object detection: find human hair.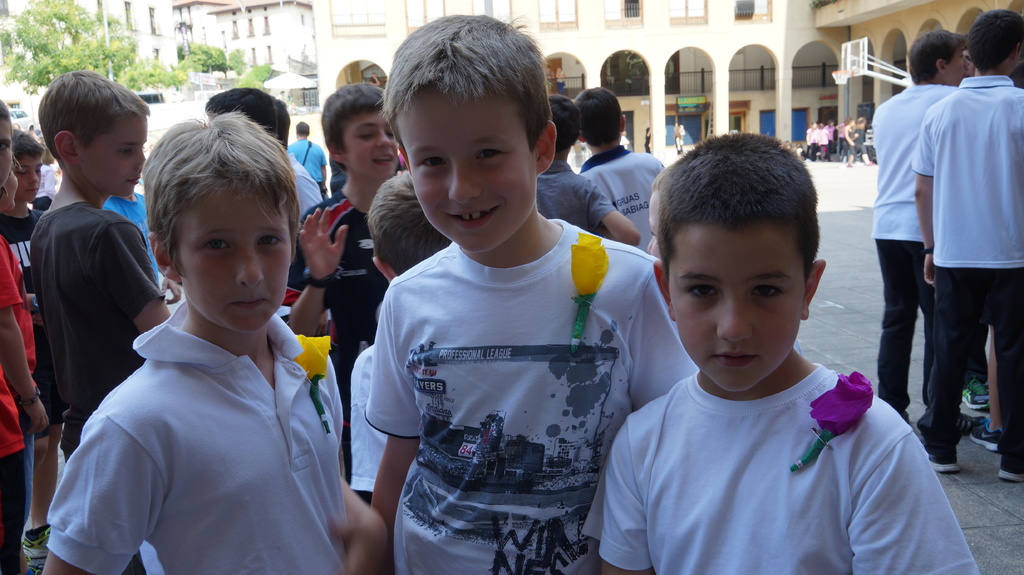
[x1=298, y1=121, x2=305, y2=136].
